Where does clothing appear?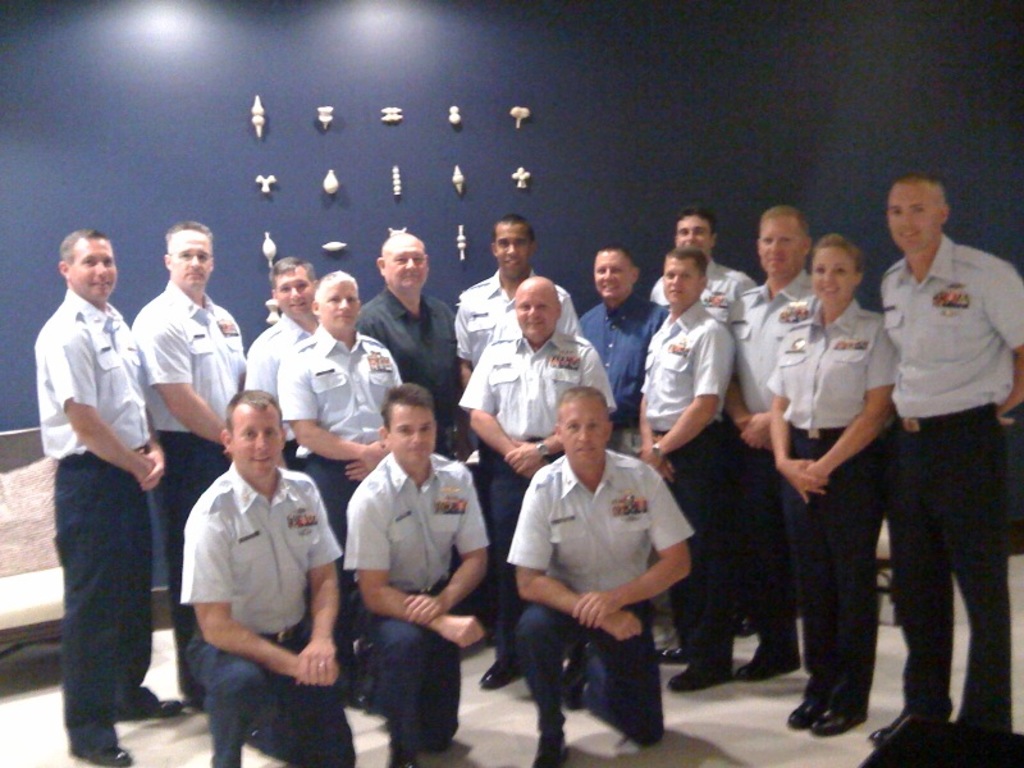
Appears at box(509, 449, 686, 600).
